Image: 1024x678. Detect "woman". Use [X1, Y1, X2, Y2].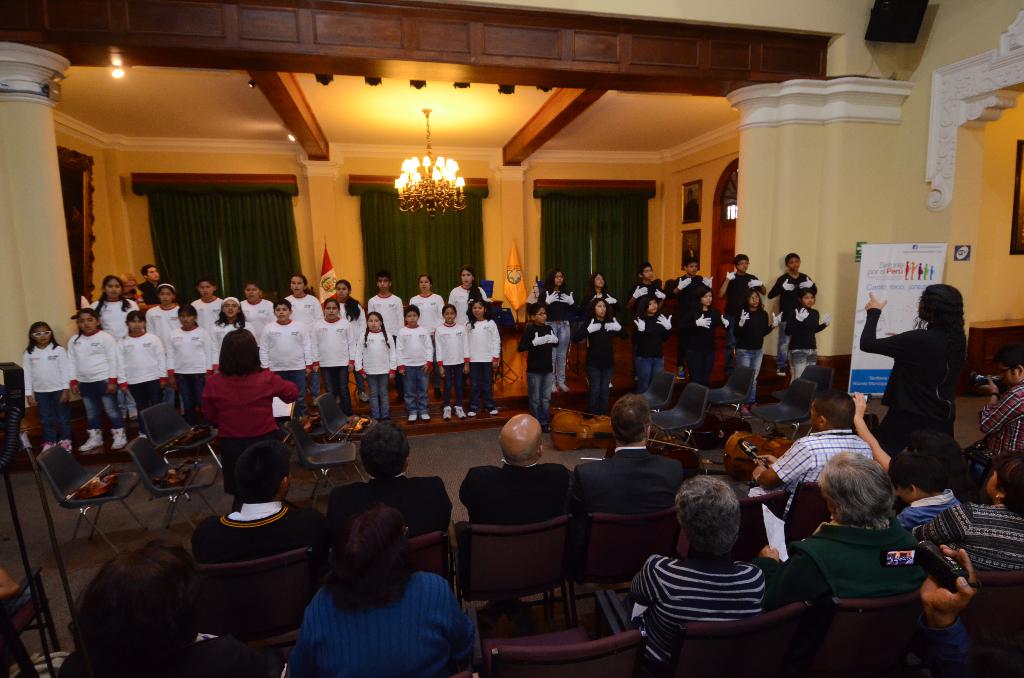
[286, 511, 478, 677].
